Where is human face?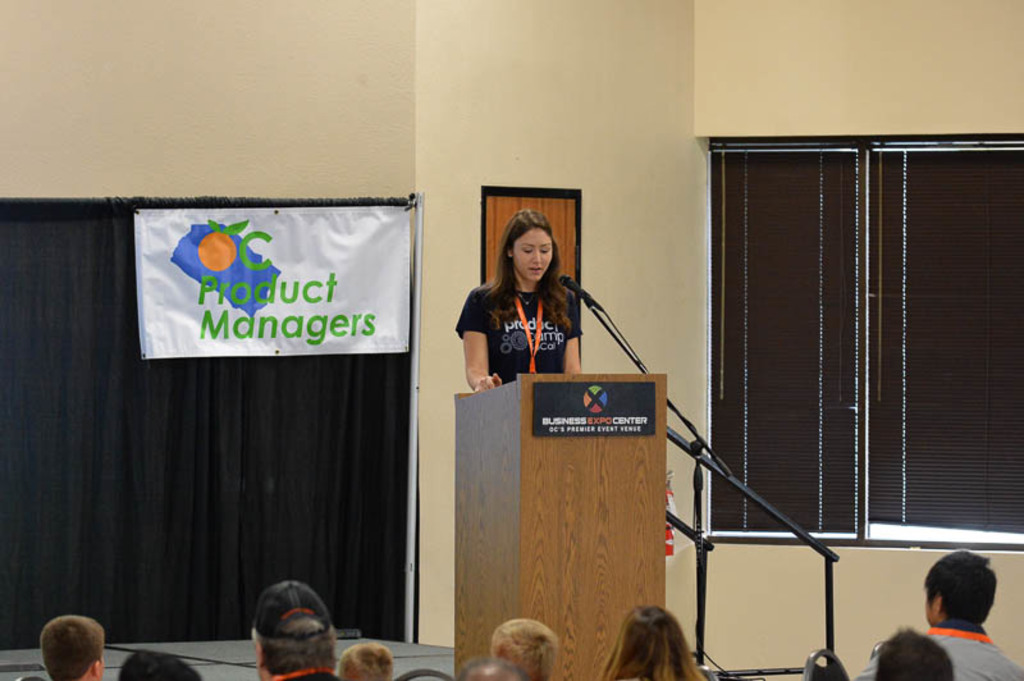
bbox=(513, 229, 556, 283).
